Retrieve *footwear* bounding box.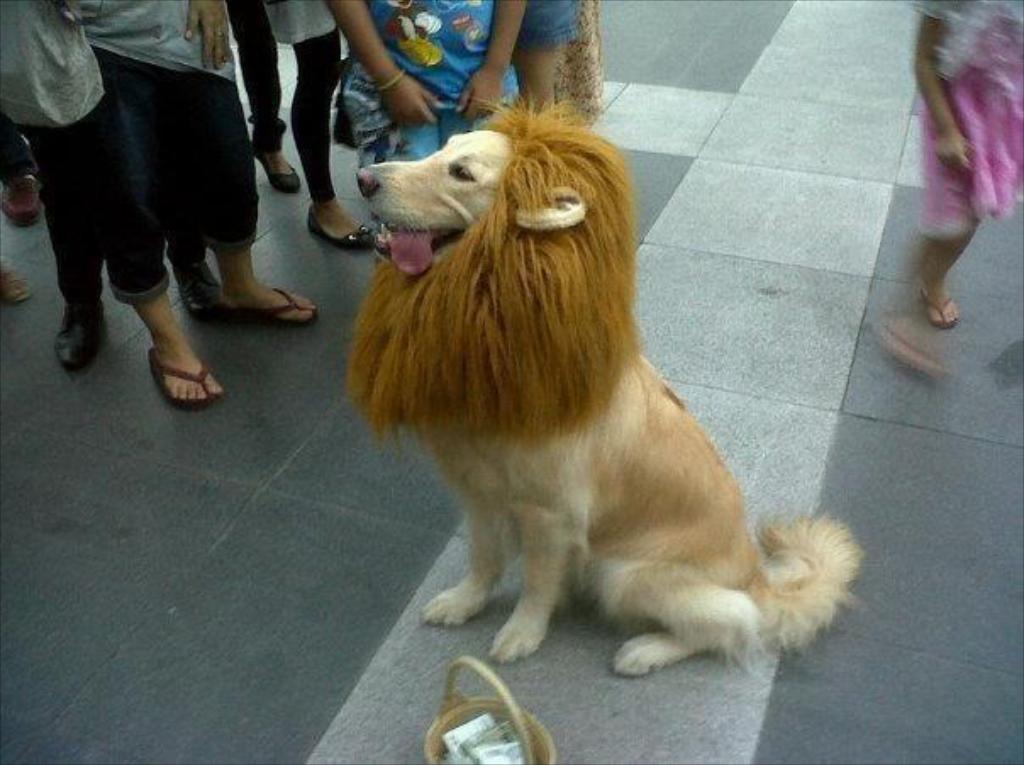
Bounding box: rect(924, 287, 954, 329).
